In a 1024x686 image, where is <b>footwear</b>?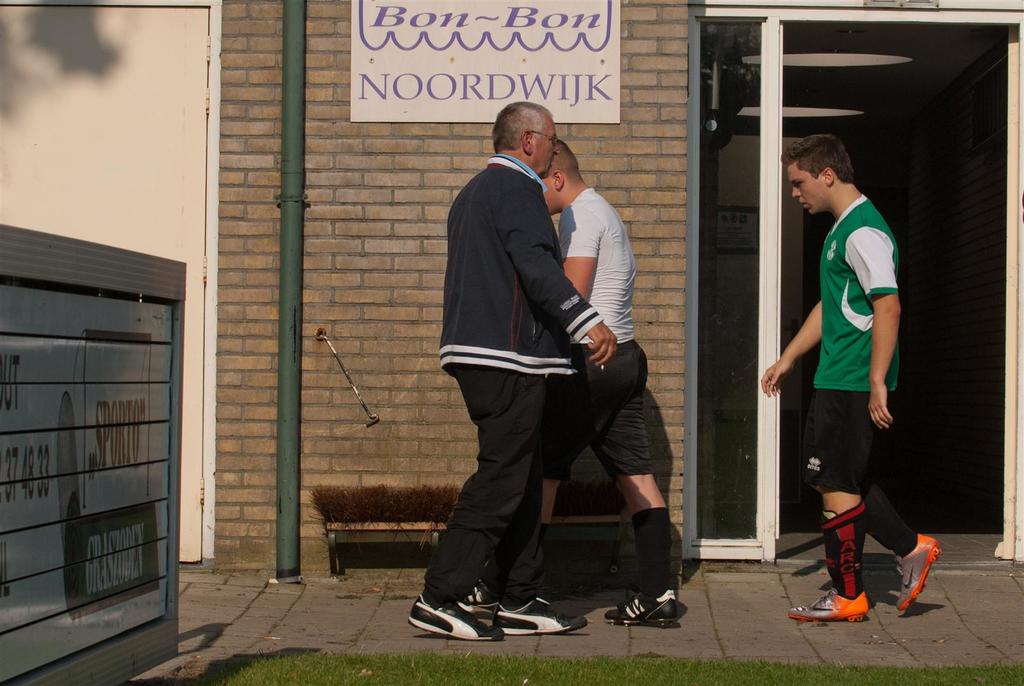
496, 594, 588, 637.
